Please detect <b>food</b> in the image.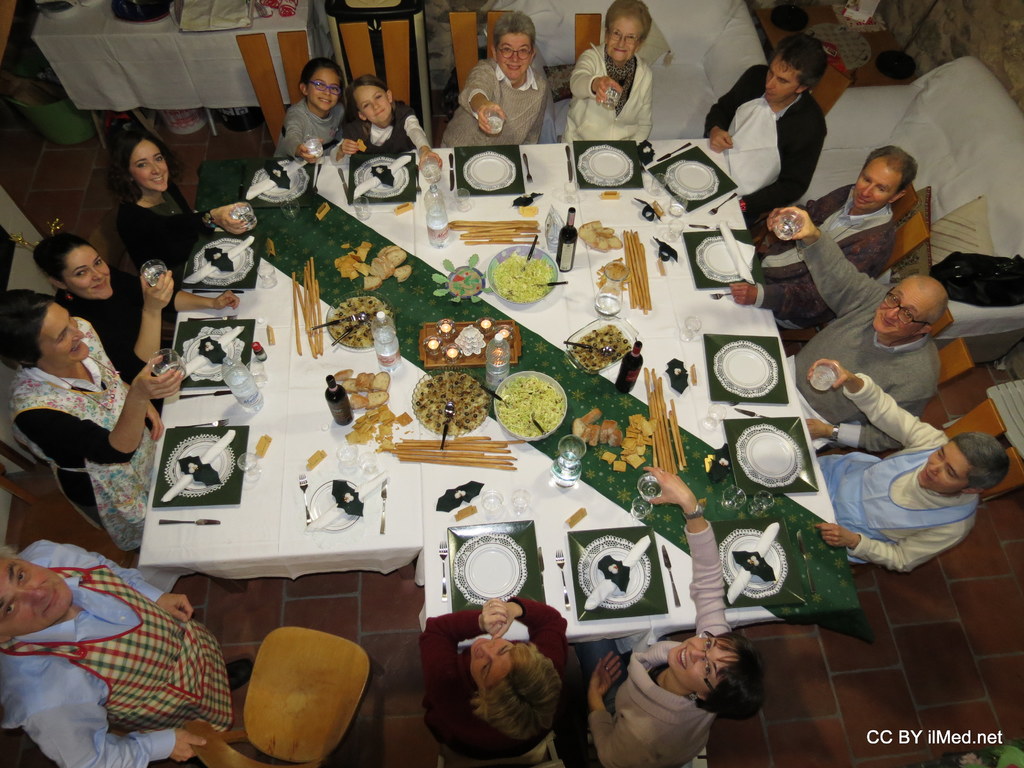
pyautogui.locateOnScreen(573, 408, 657, 475).
